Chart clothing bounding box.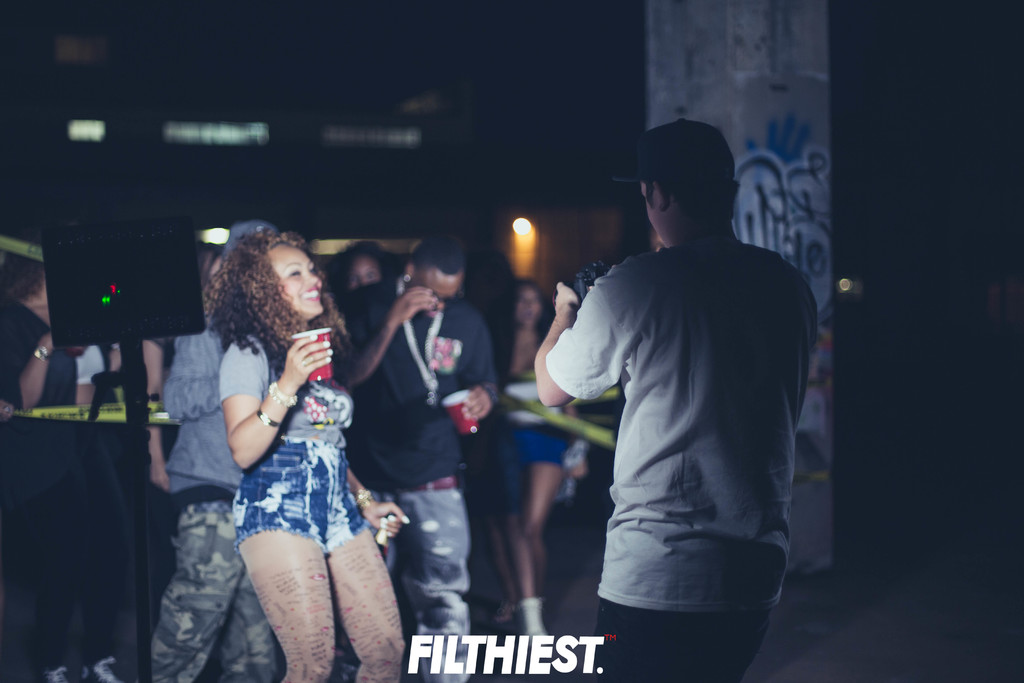
Charted: box(6, 306, 115, 387).
